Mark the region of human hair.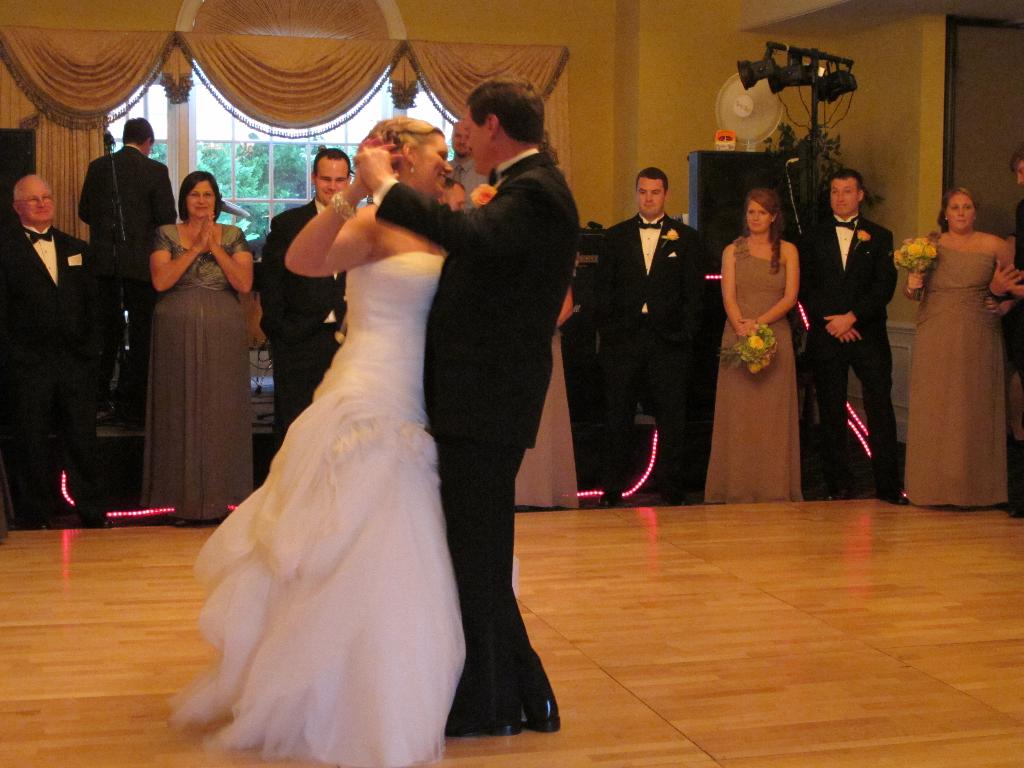
Region: [left=373, top=117, right=447, bottom=172].
